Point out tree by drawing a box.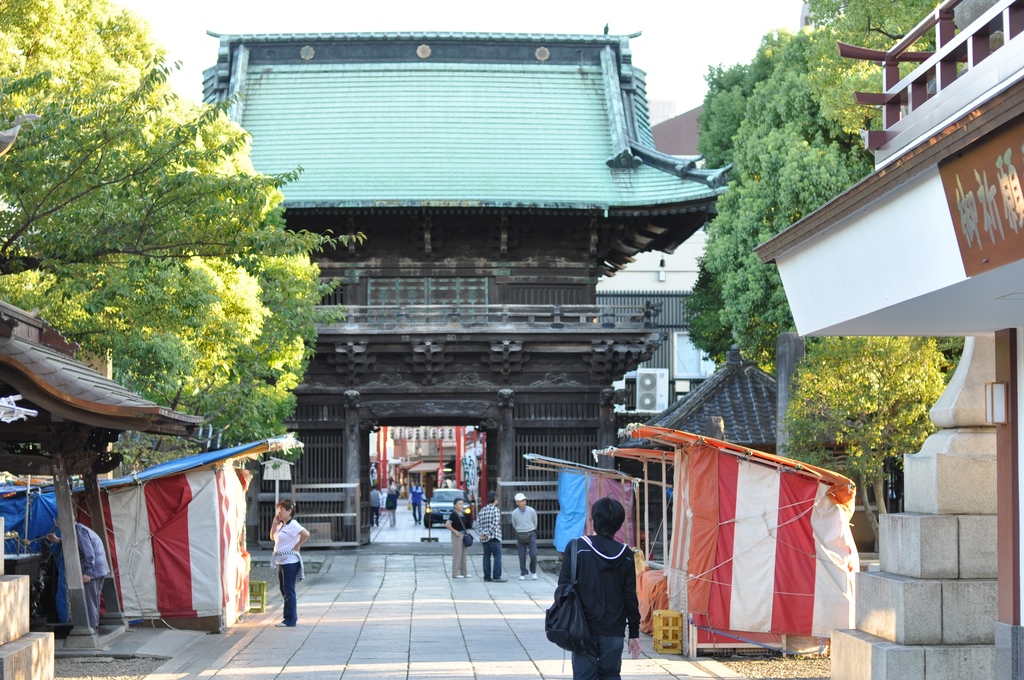
(789,325,970,496).
